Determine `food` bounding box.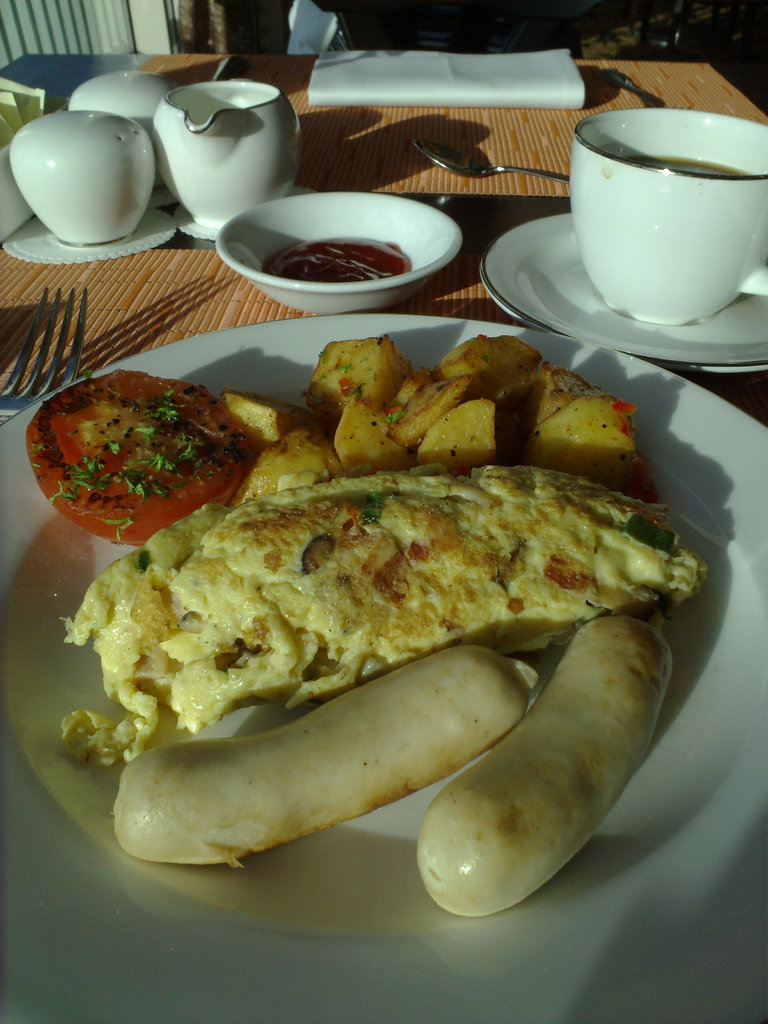
Determined: crop(67, 470, 712, 767).
